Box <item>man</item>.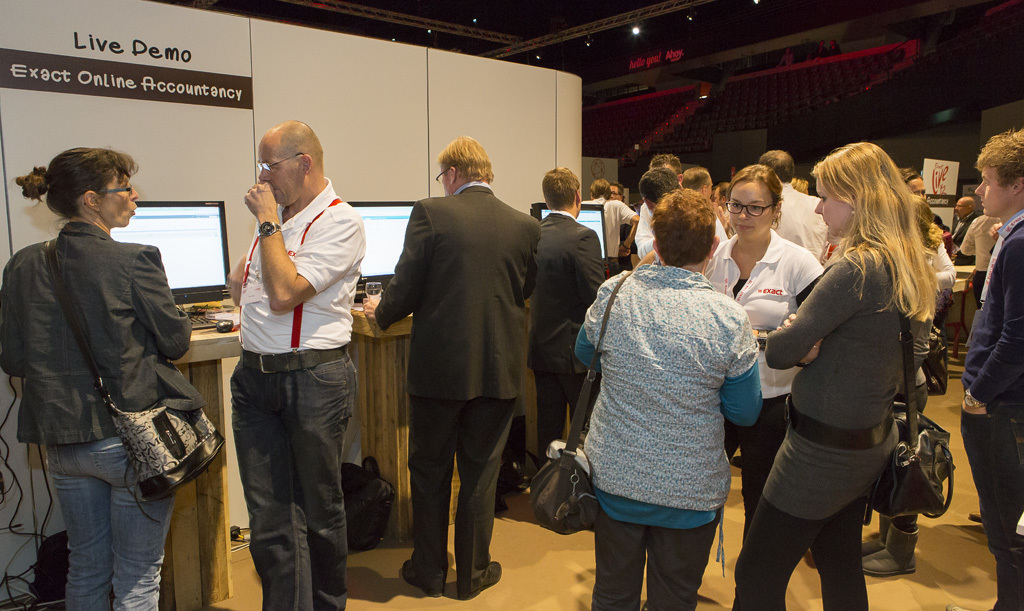
l=589, t=180, r=640, b=273.
